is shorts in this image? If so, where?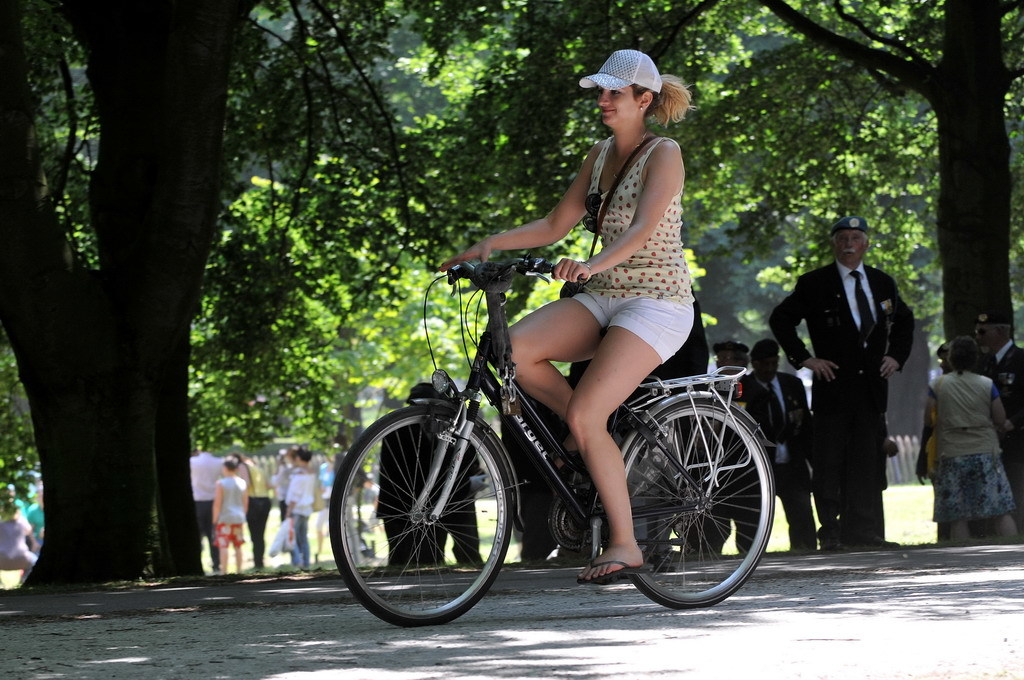
Yes, at Rect(929, 454, 1016, 520).
